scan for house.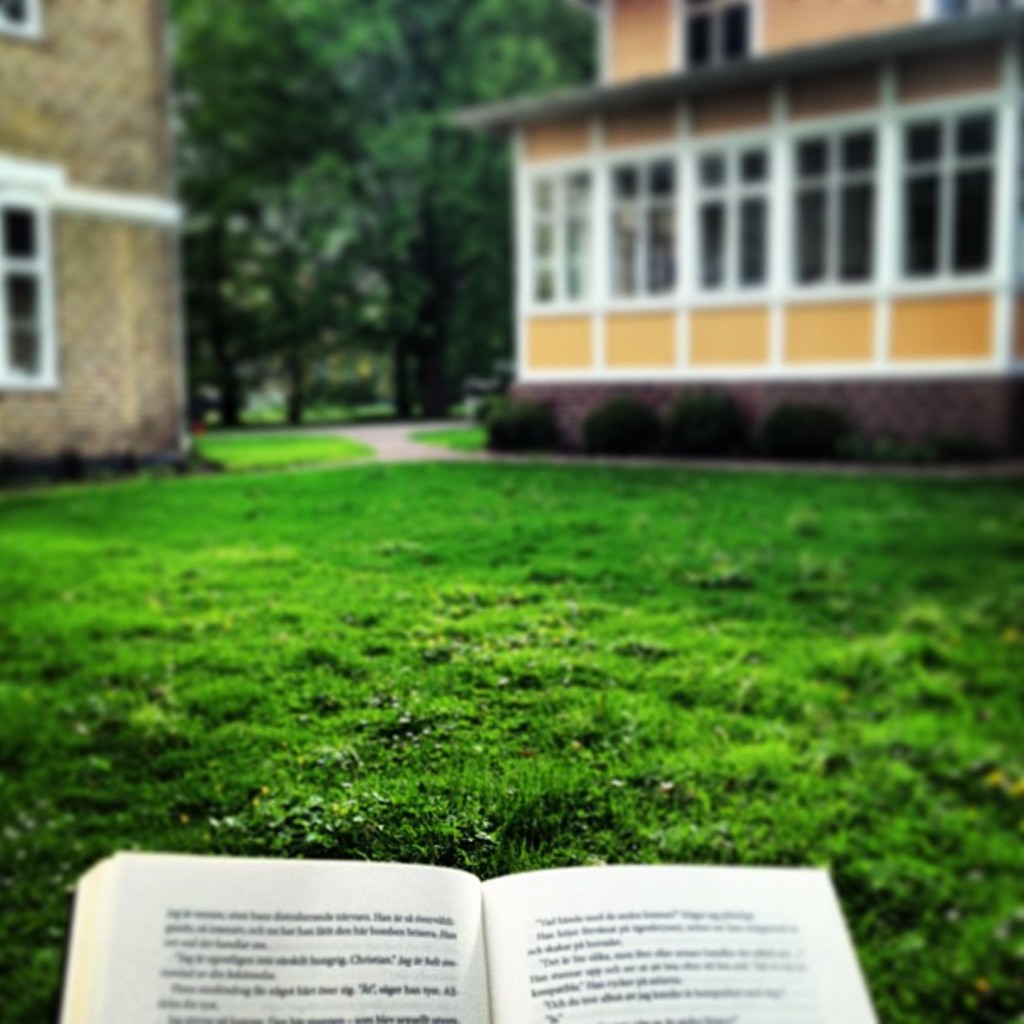
Scan result: 447, 0, 1022, 472.
